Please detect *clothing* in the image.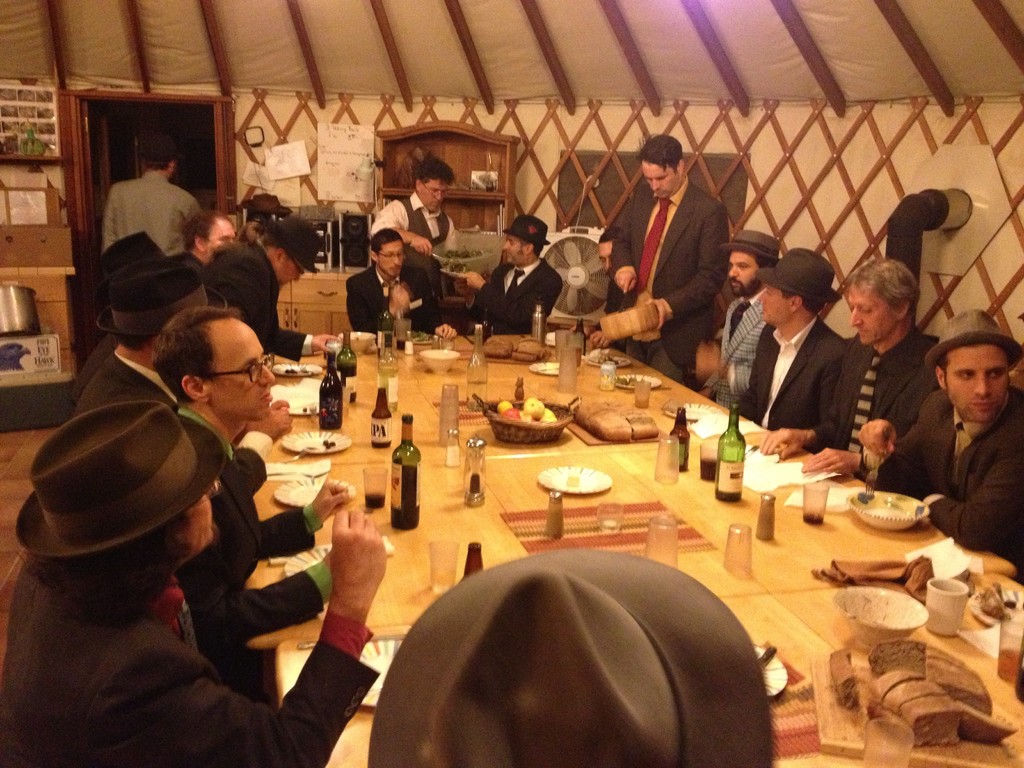
[193, 233, 316, 365].
